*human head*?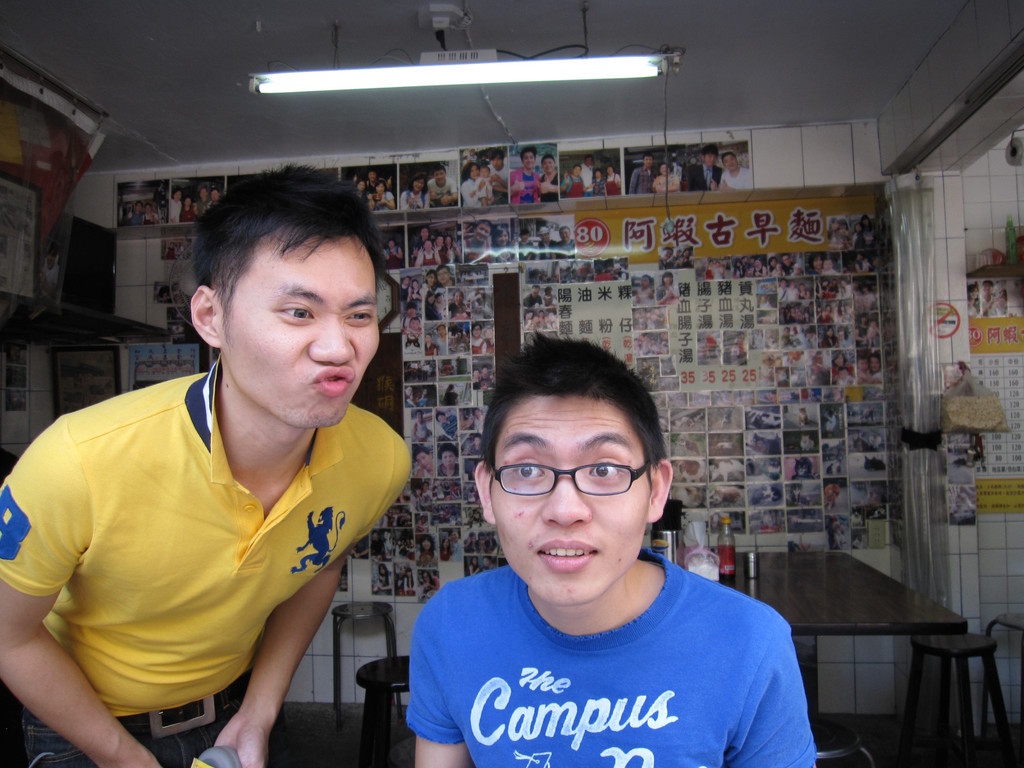
l=868, t=354, r=881, b=372
